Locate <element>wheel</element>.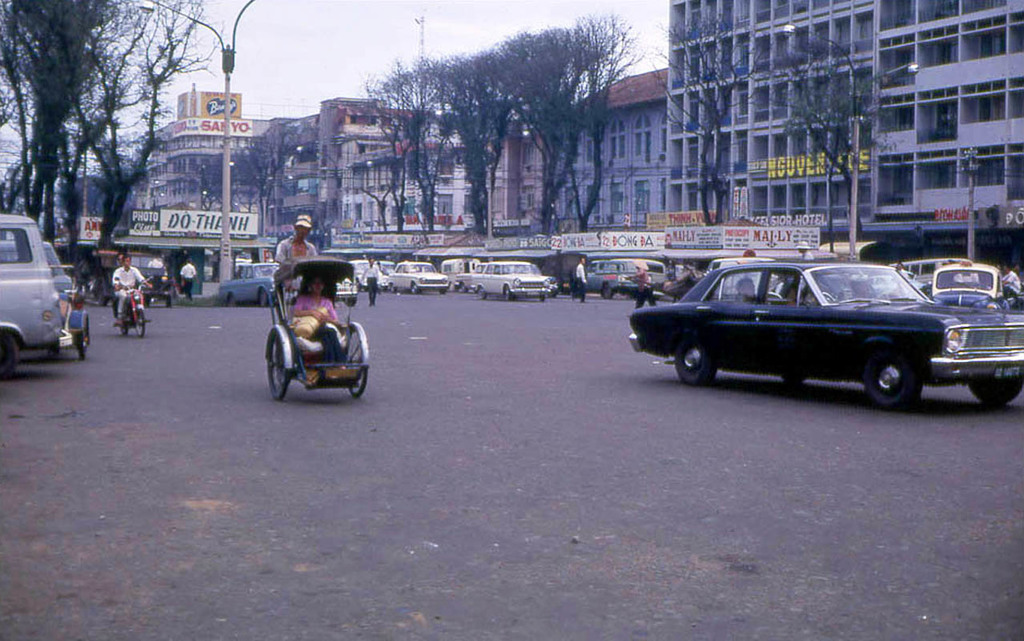
Bounding box: select_region(472, 284, 486, 302).
